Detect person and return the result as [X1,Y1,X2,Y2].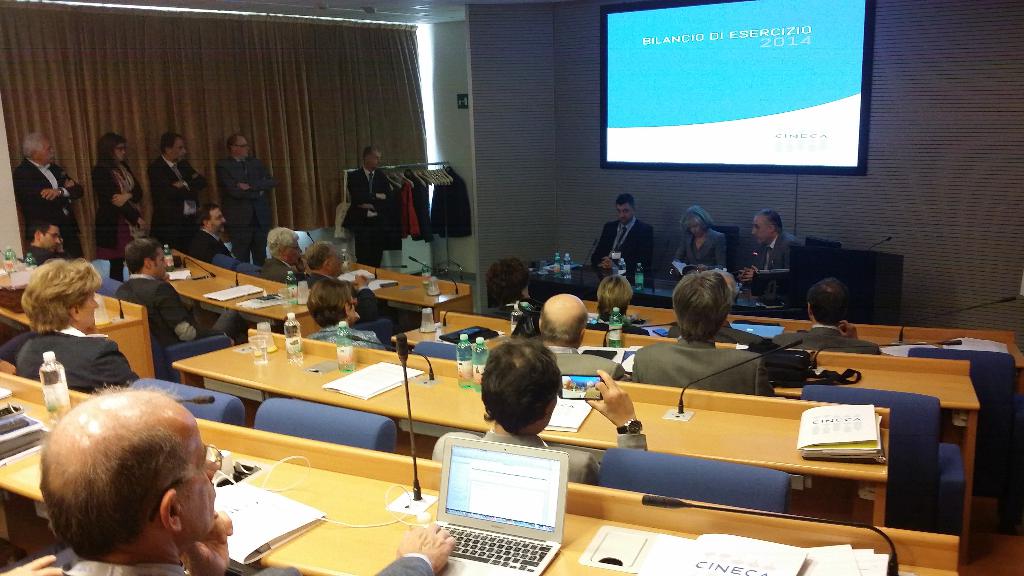
[429,333,648,490].
